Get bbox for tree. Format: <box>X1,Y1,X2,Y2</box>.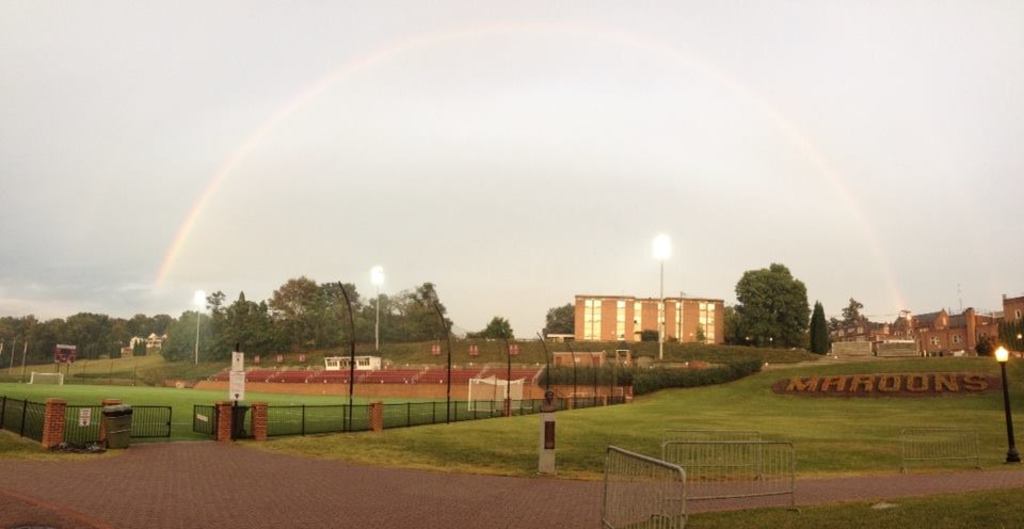
<box>733,252,821,348</box>.
